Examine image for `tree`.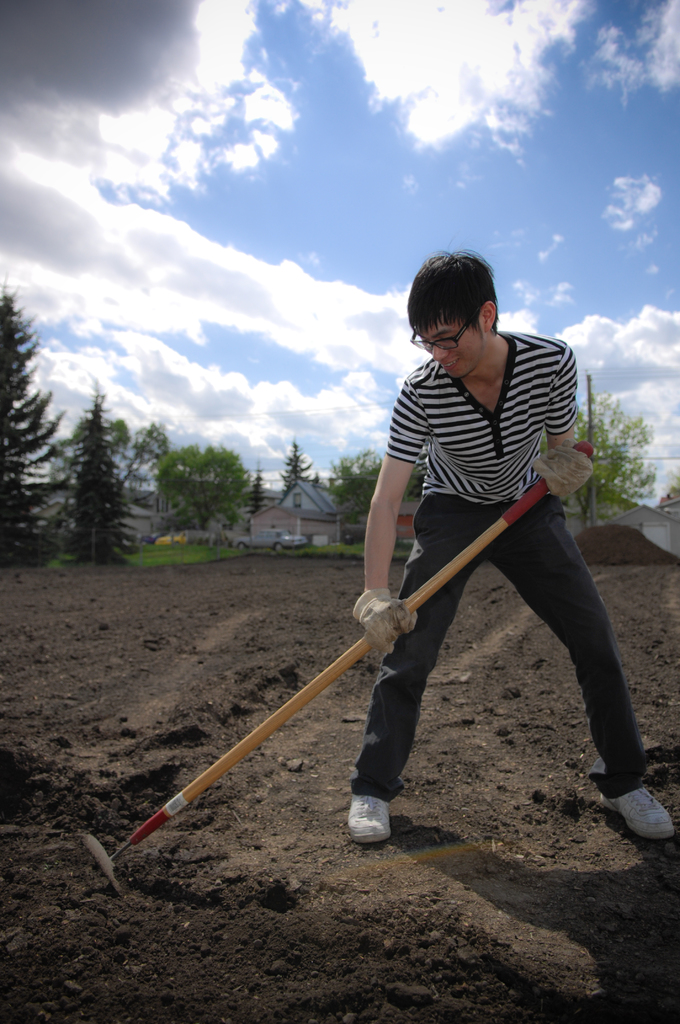
Examination result: 278,431,318,504.
